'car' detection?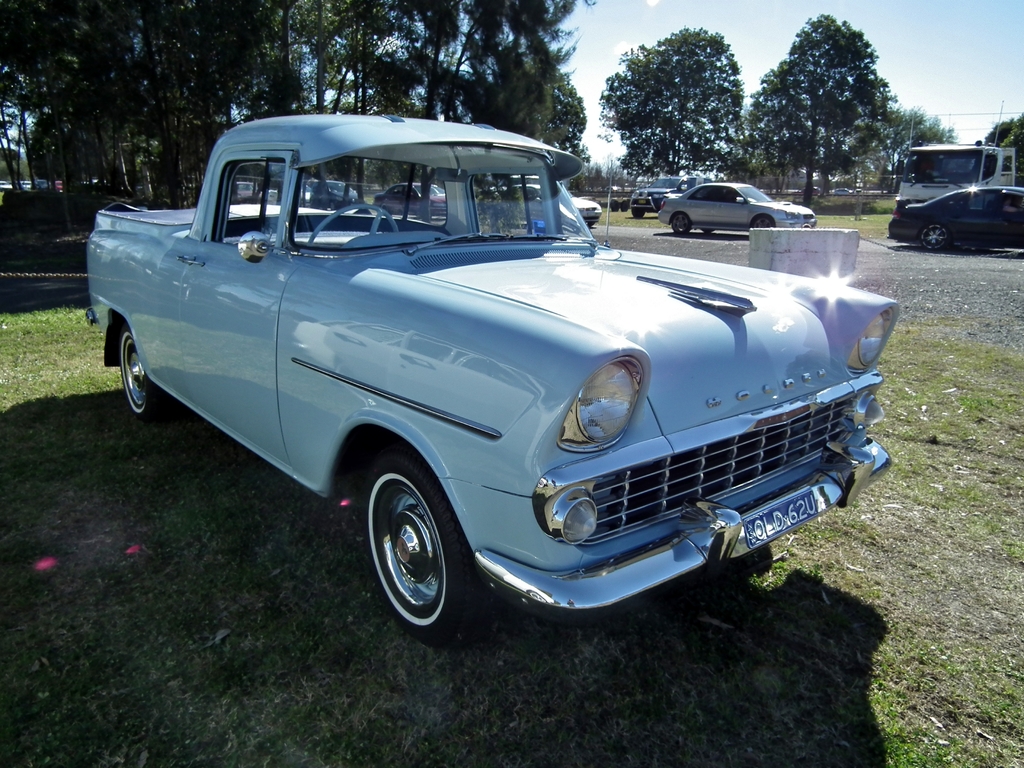
888,184,1023,255
